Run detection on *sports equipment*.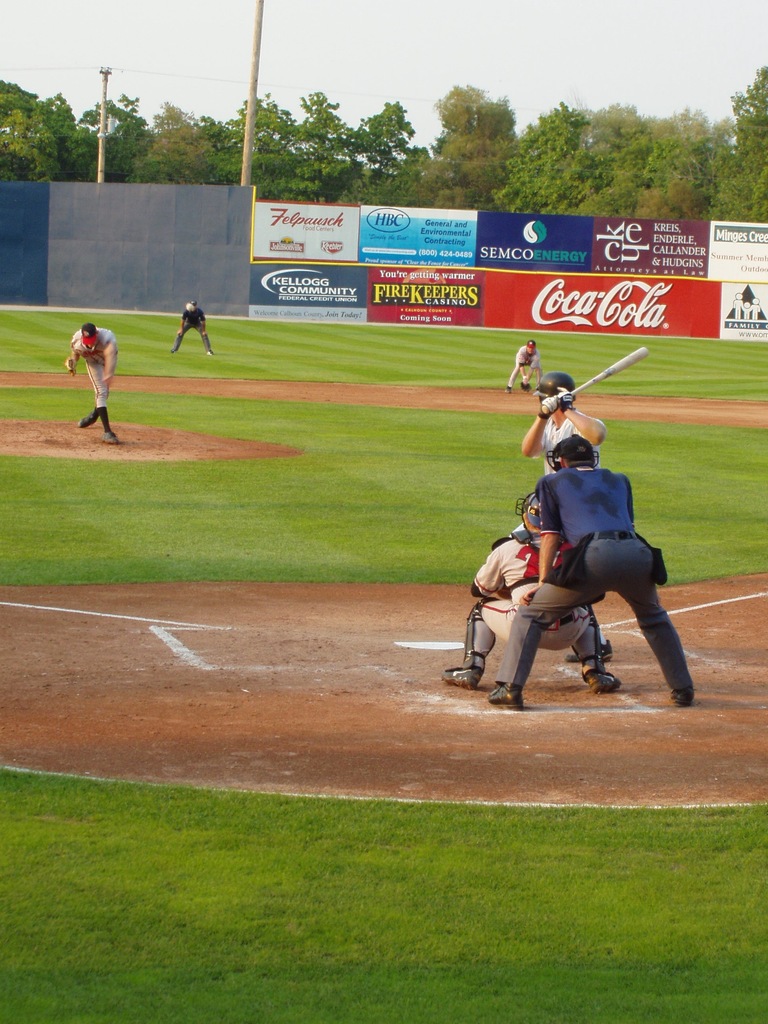
Result: detection(513, 488, 545, 532).
